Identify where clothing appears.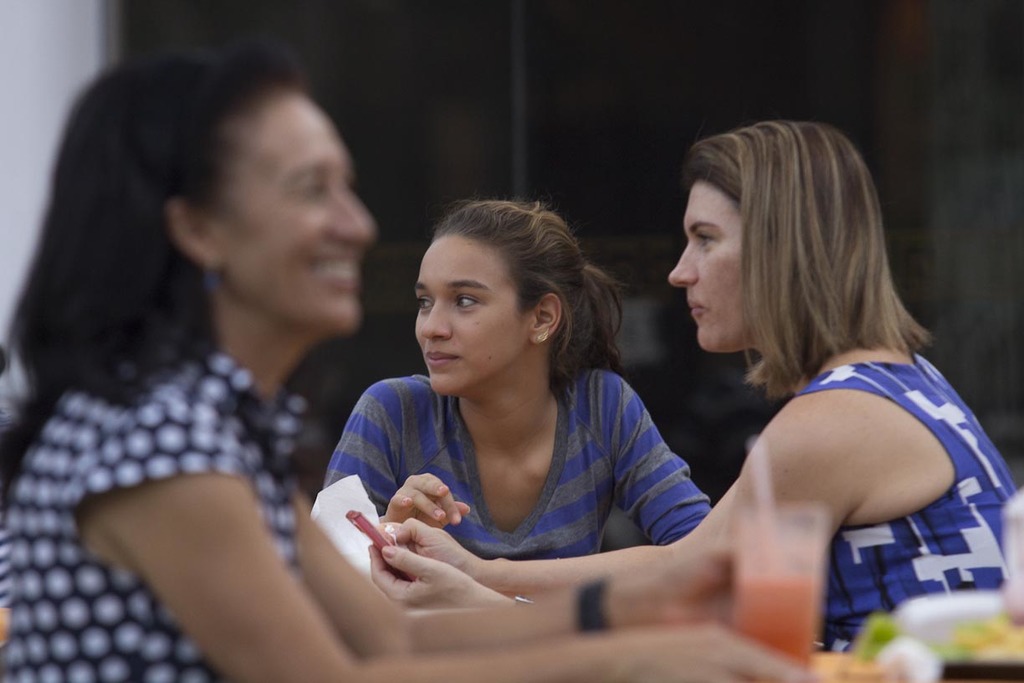
Appears at {"left": 793, "top": 347, "right": 1019, "bottom": 639}.
